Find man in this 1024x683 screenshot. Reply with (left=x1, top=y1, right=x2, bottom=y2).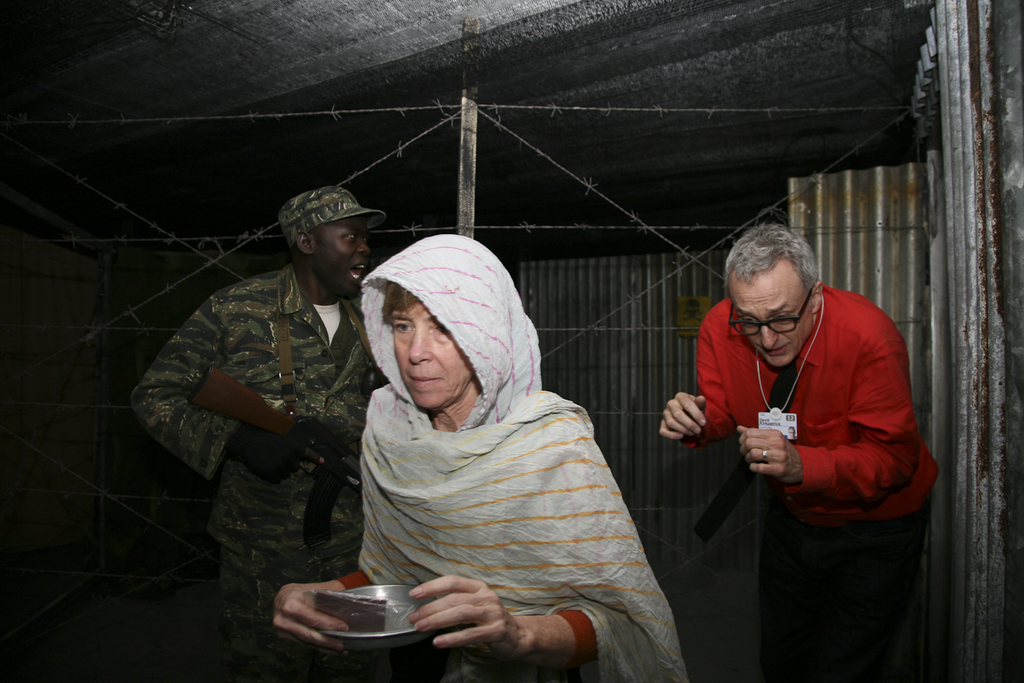
(left=132, top=191, right=389, bottom=682).
